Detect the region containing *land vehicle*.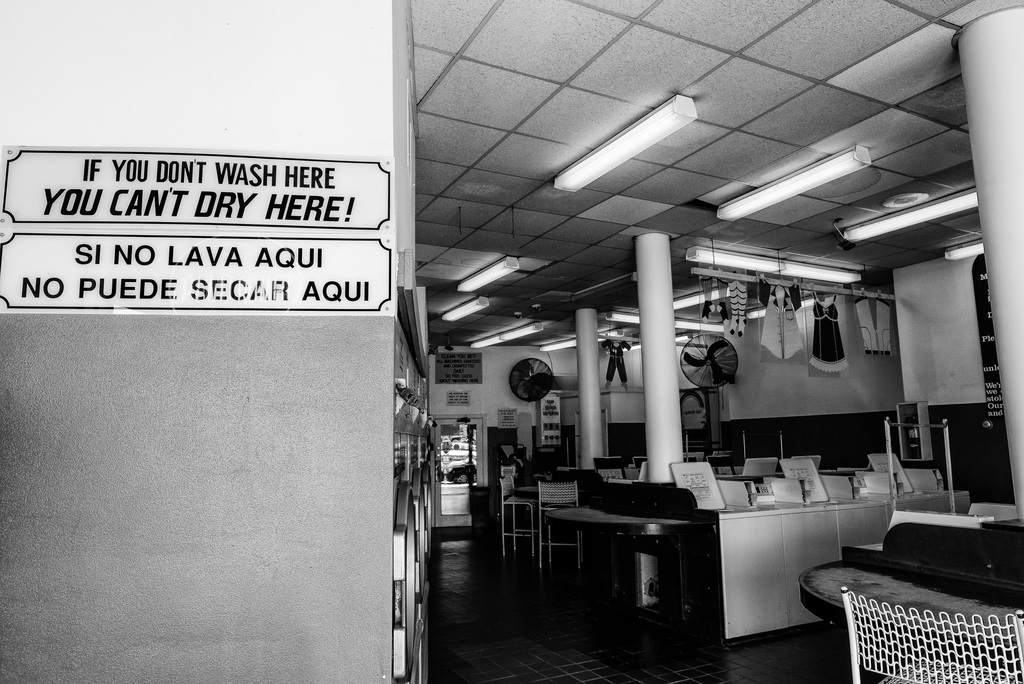
box=[440, 460, 479, 481].
